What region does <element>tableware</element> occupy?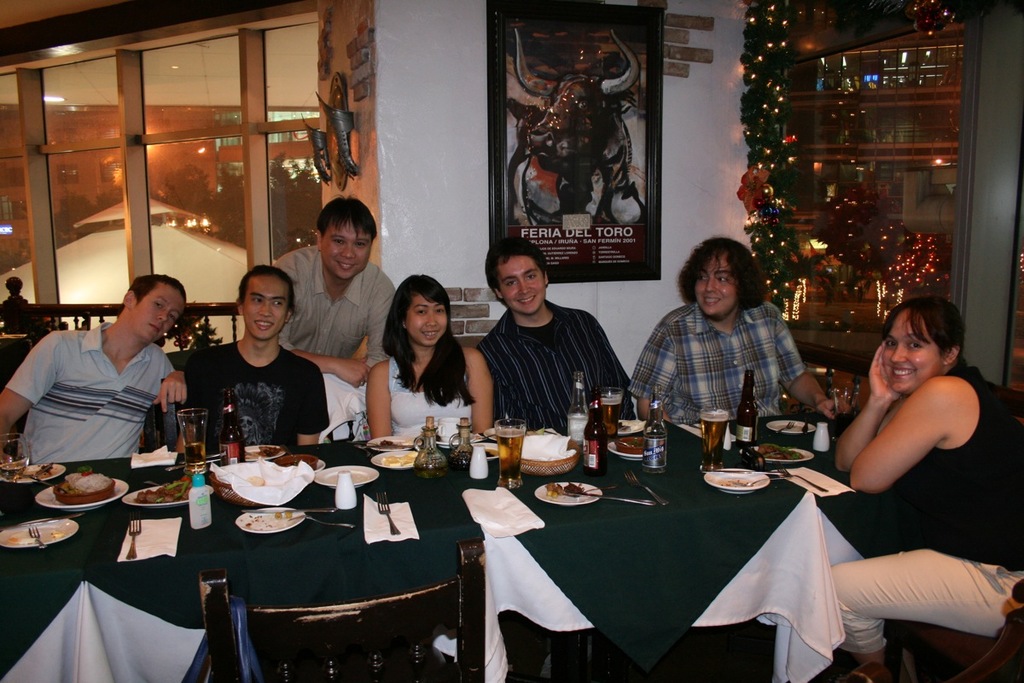
crop(364, 430, 415, 453).
